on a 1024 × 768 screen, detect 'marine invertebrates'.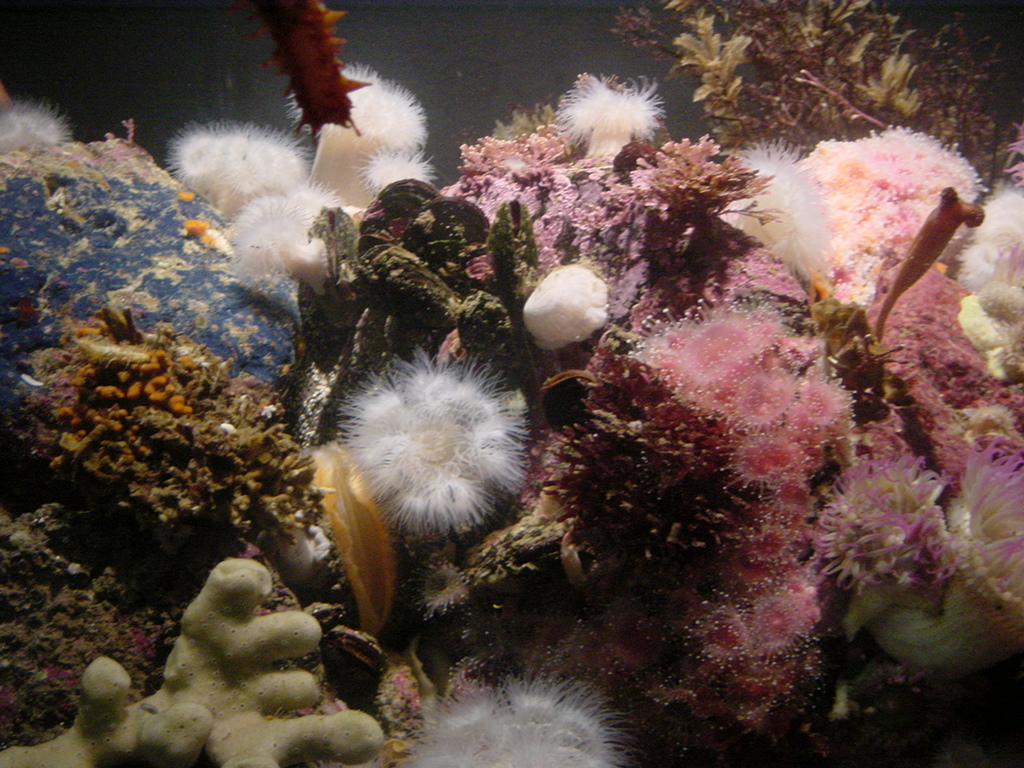
Rect(280, 50, 466, 219).
